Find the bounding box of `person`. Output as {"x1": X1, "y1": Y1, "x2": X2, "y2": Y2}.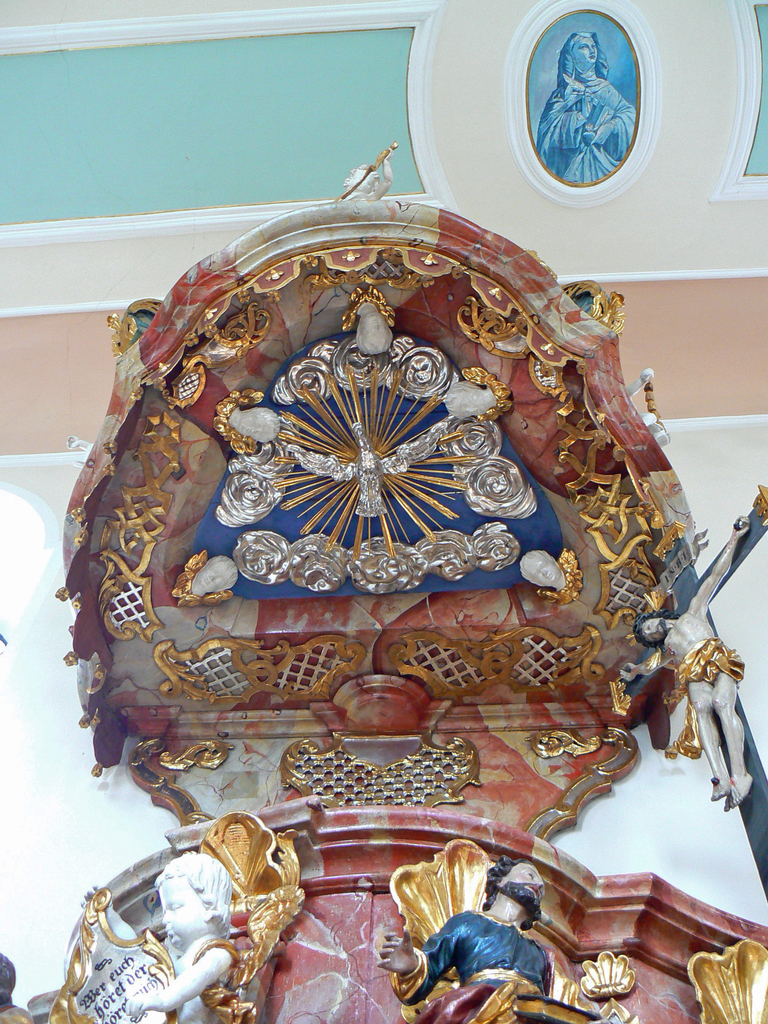
{"x1": 119, "y1": 849, "x2": 238, "y2": 1023}.
